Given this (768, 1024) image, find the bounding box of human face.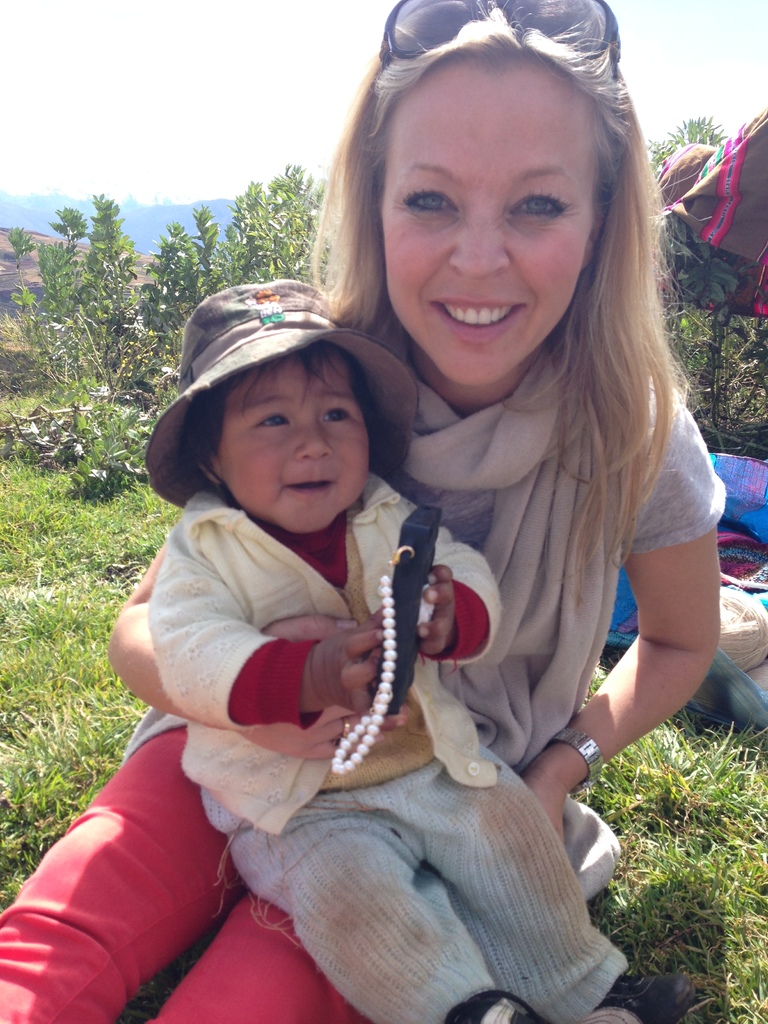
<region>382, 56, 599, 386</region>.
